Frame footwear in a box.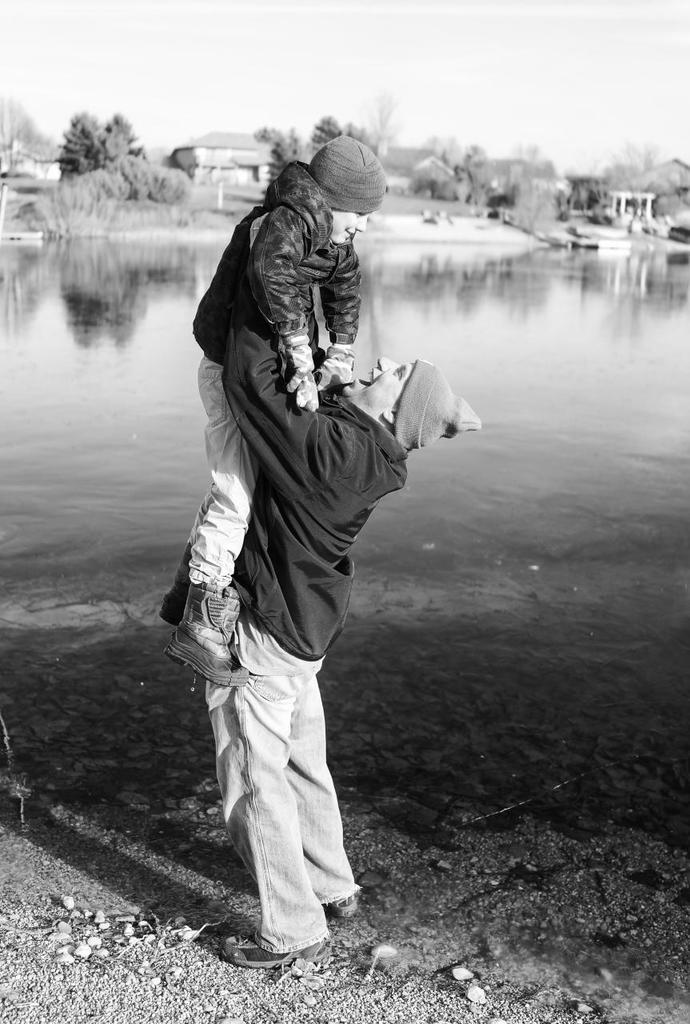
crop(165, 586, 247, 695).
